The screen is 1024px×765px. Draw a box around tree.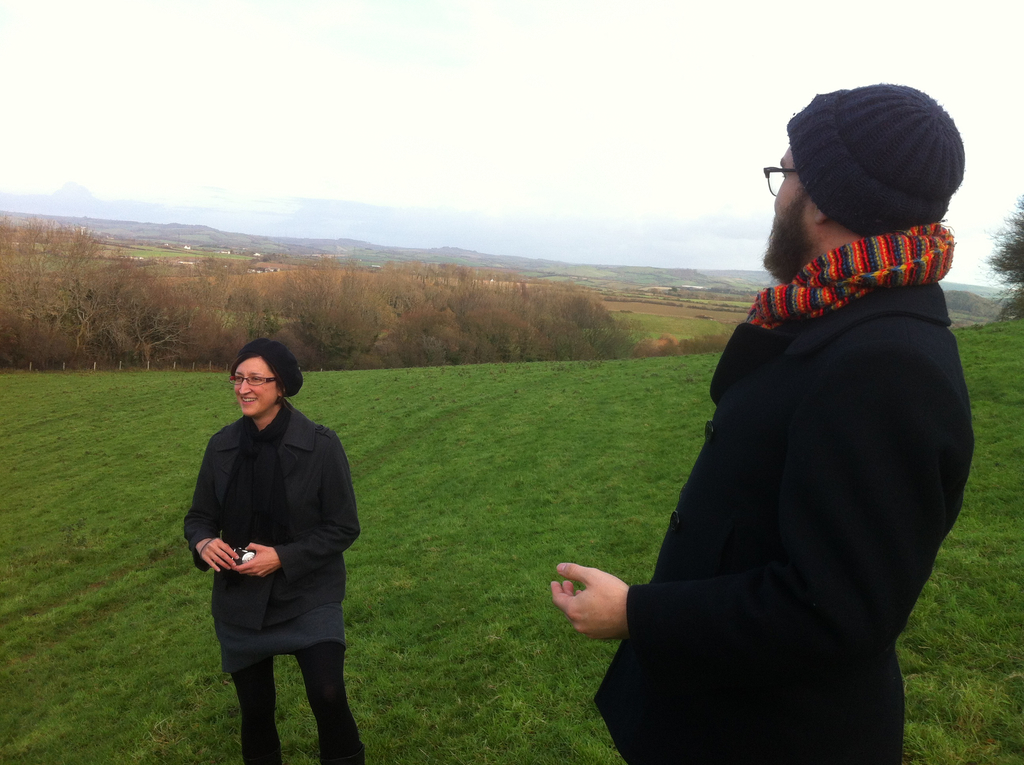
bbox=[0, 198, 77, 372].
